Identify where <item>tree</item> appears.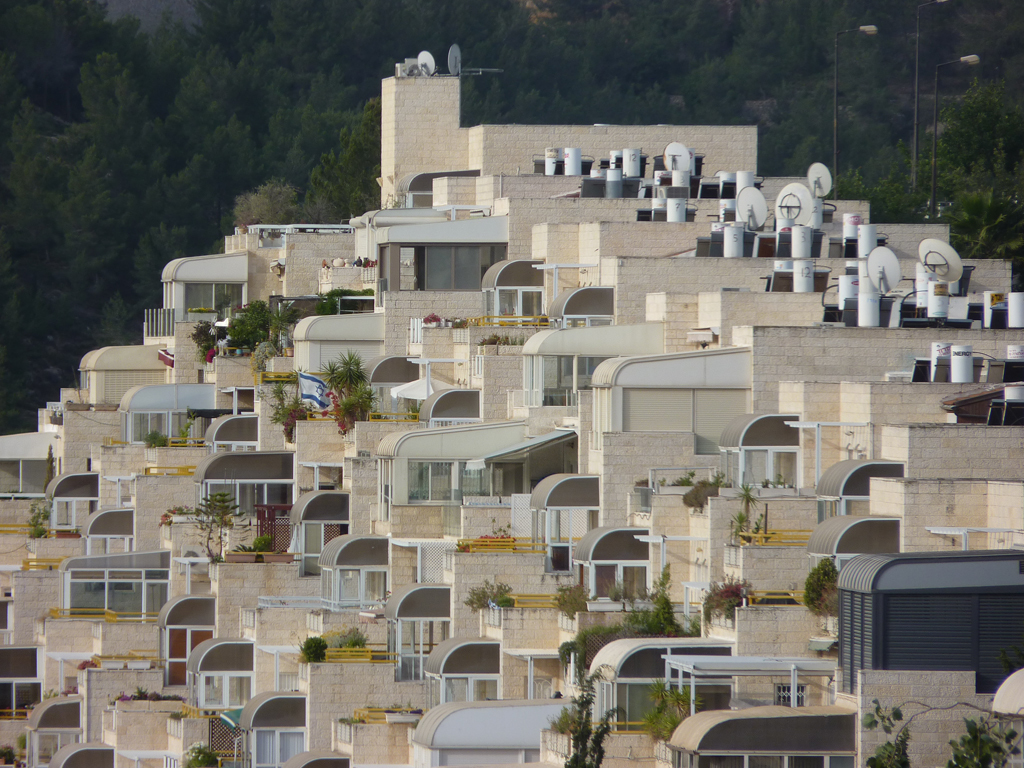
Appears at (left=857, top=696, right=1023, bottom=767).
